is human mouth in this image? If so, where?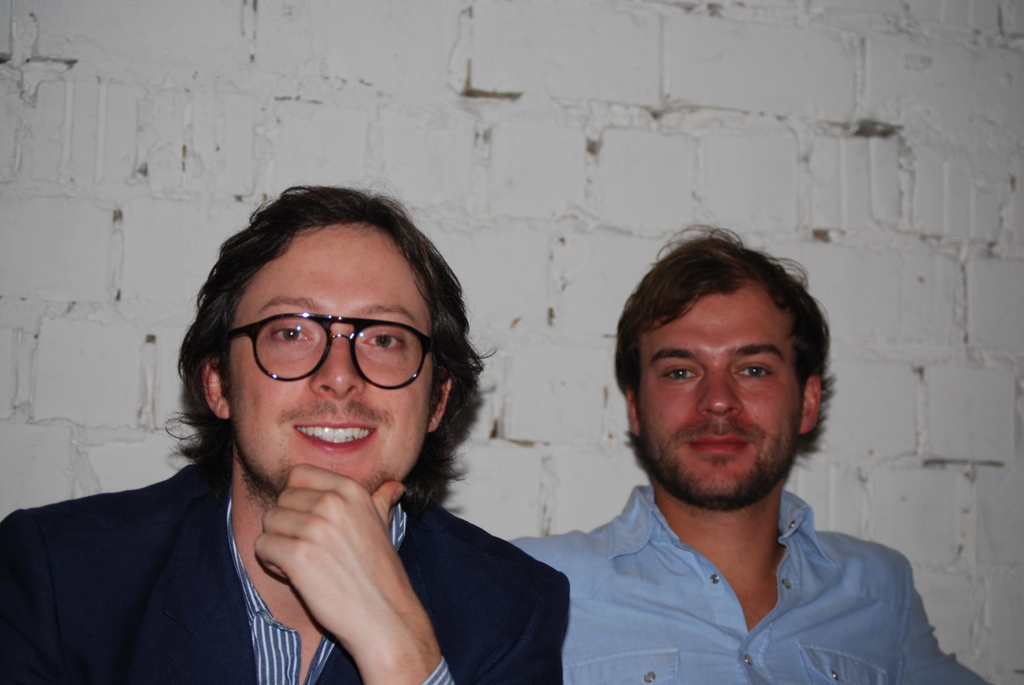
Yes, at 691,434,751,455.
